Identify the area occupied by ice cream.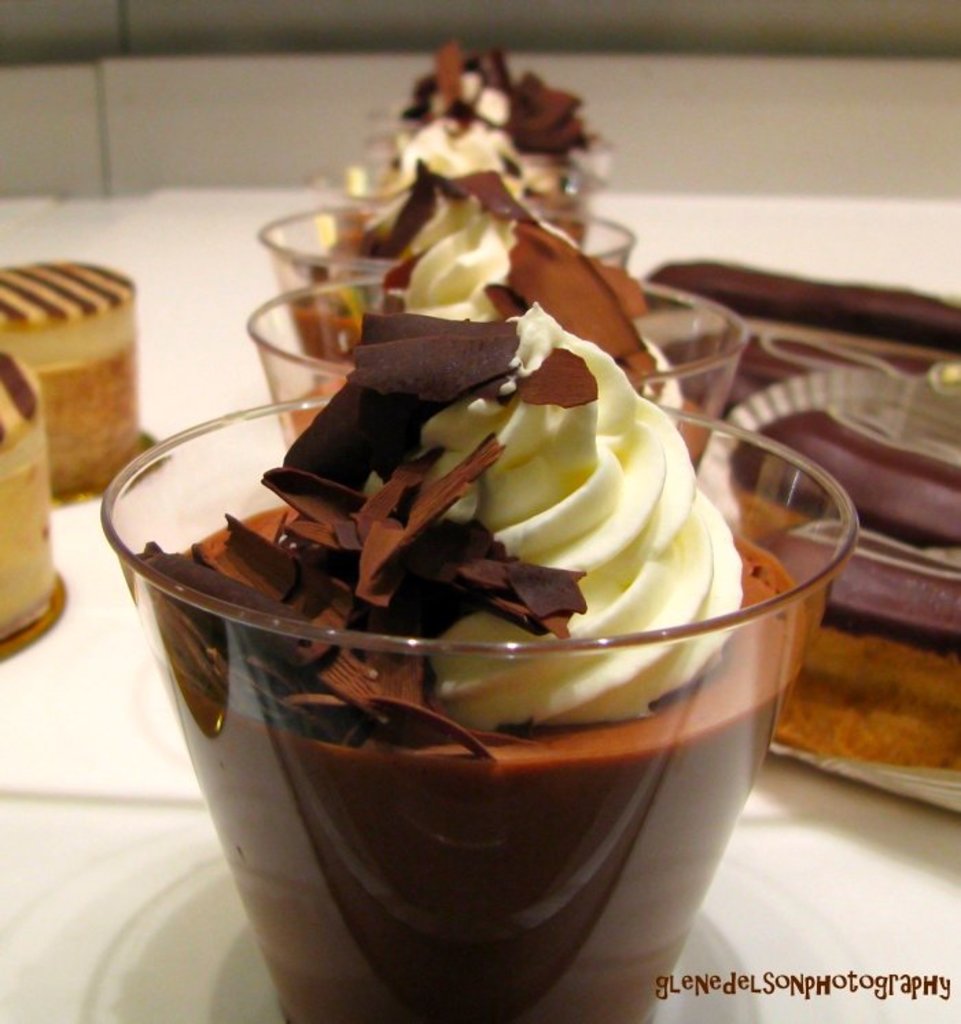
Area: 417:44:586:166.
